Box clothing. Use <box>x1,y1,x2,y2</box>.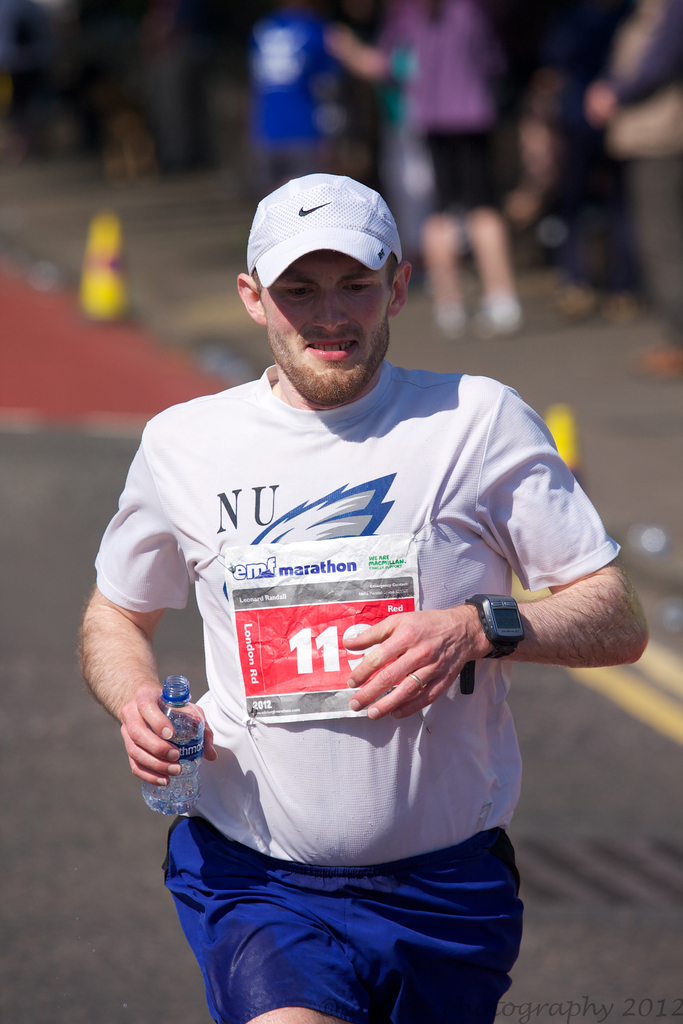
<box>111,276,595,989</box>.
